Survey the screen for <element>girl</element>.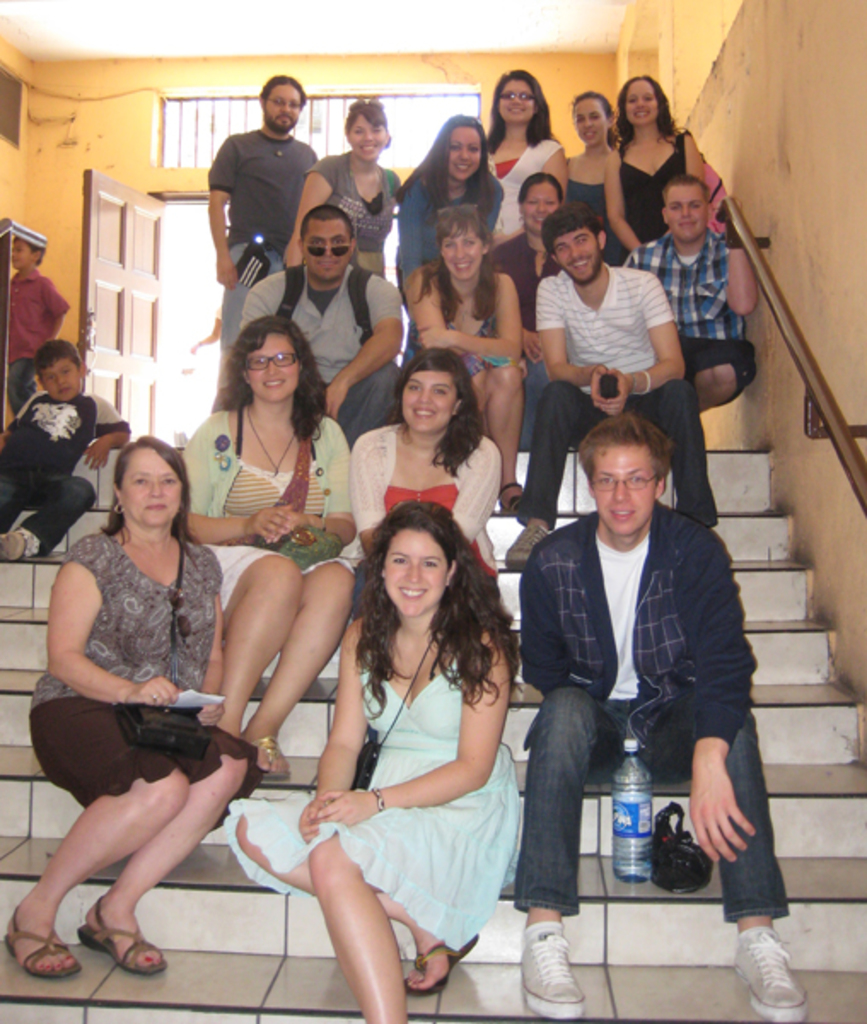
Survey found: (188, 314, 343, 773).
